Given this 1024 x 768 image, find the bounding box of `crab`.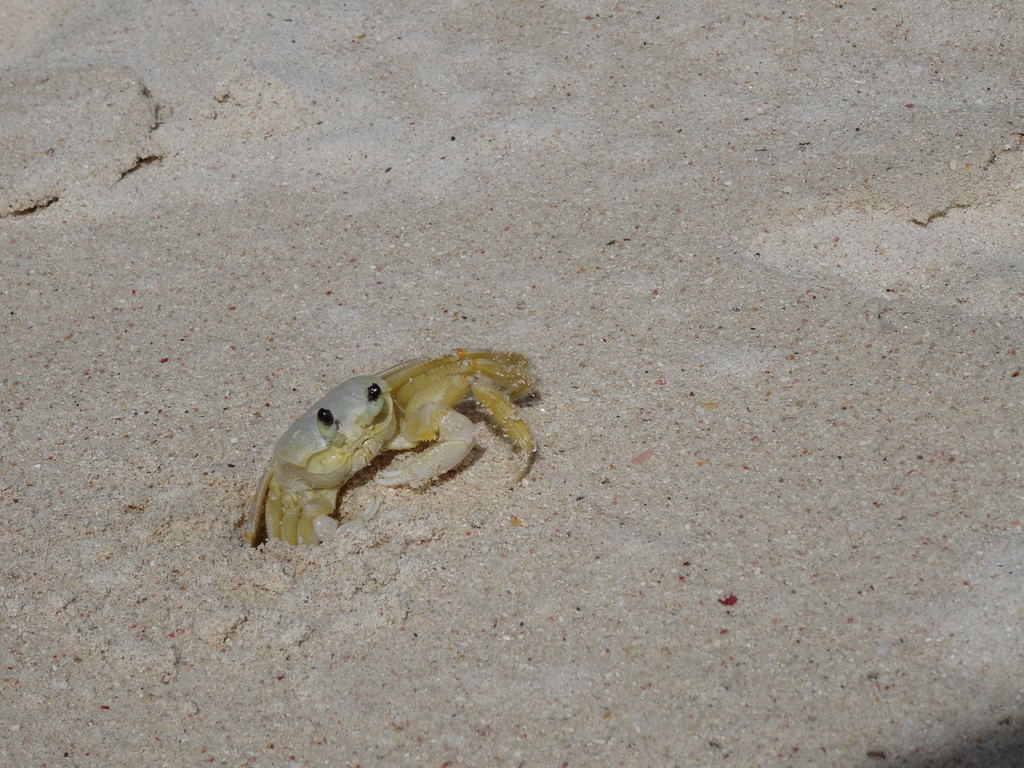
<box>237,351,545,547</box>.
